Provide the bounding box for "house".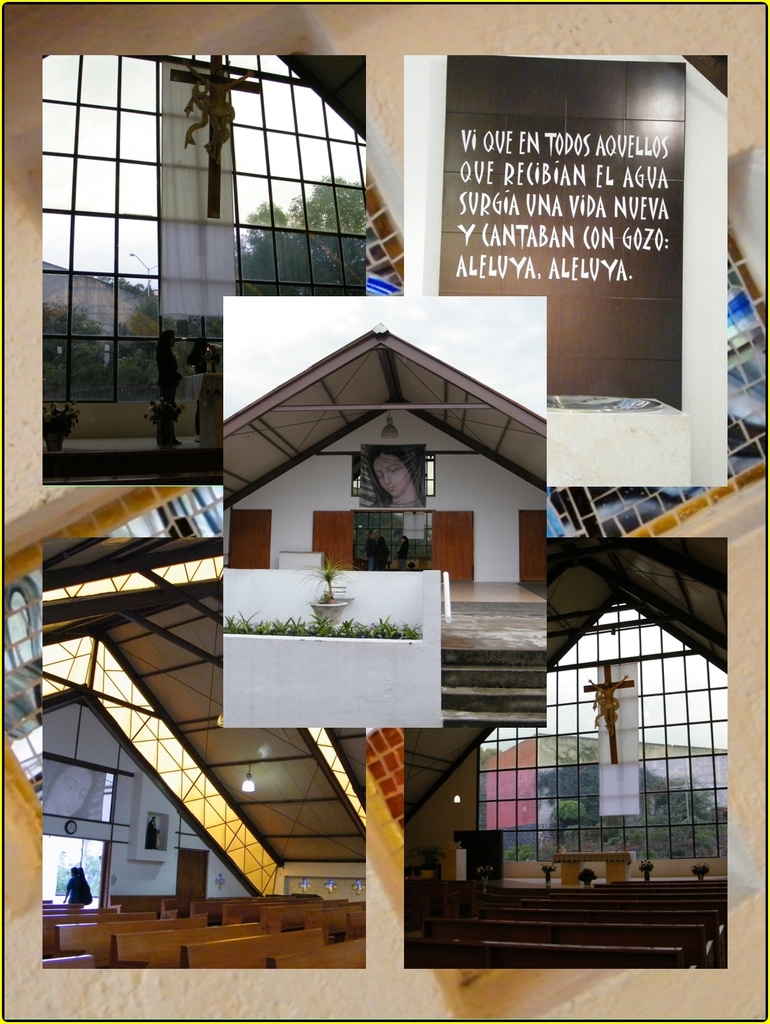
x1=221, y1=317, x2=547, y2=730.
